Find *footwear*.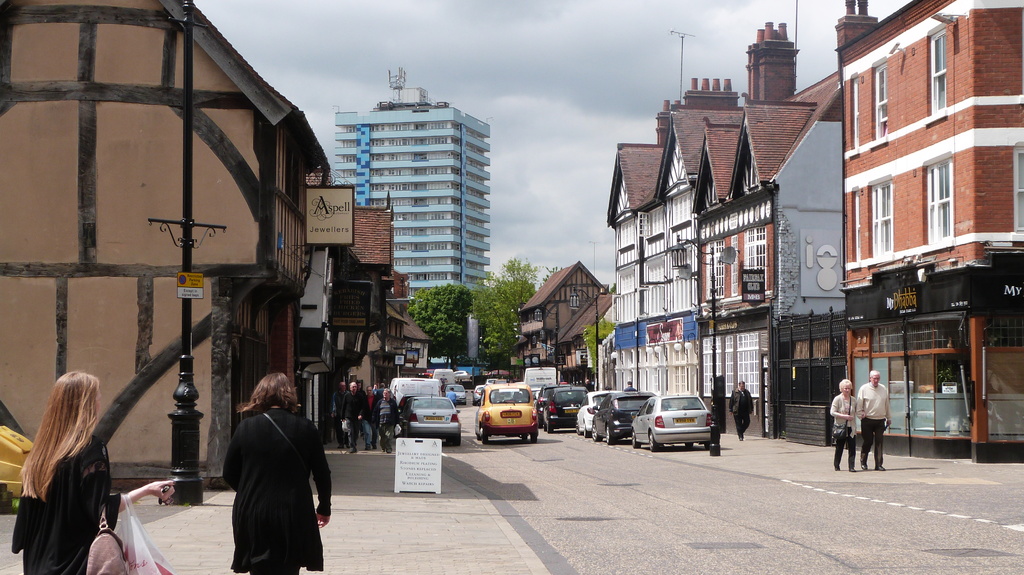
[left=383, top=441, right=394, bottom=454].
